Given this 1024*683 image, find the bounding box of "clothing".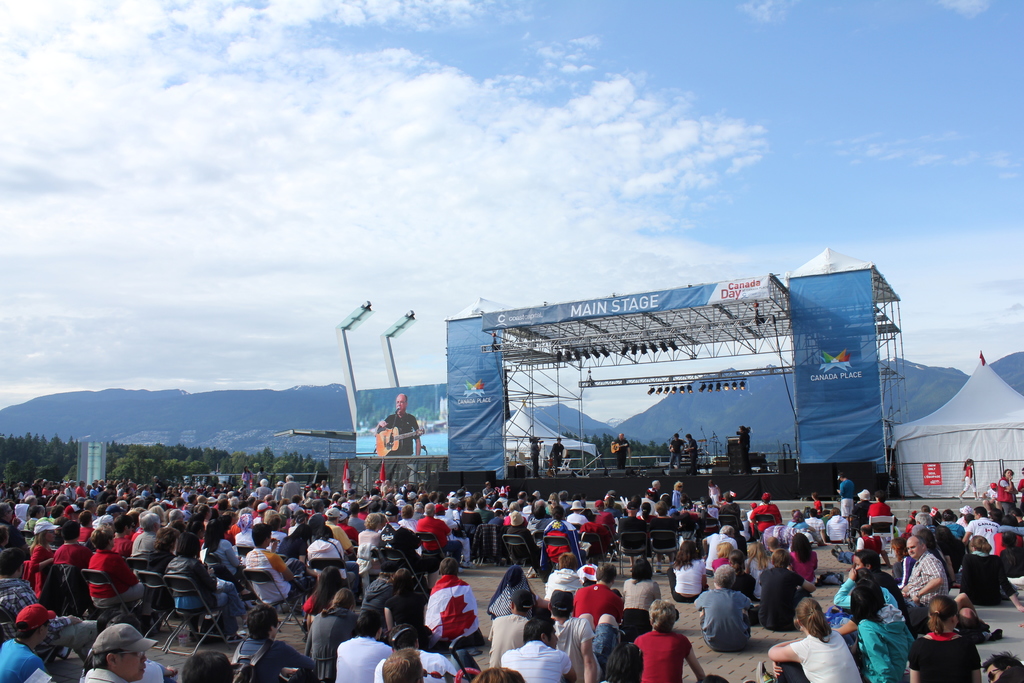
[x1=906, y1=638, x2=984, y2=682].
